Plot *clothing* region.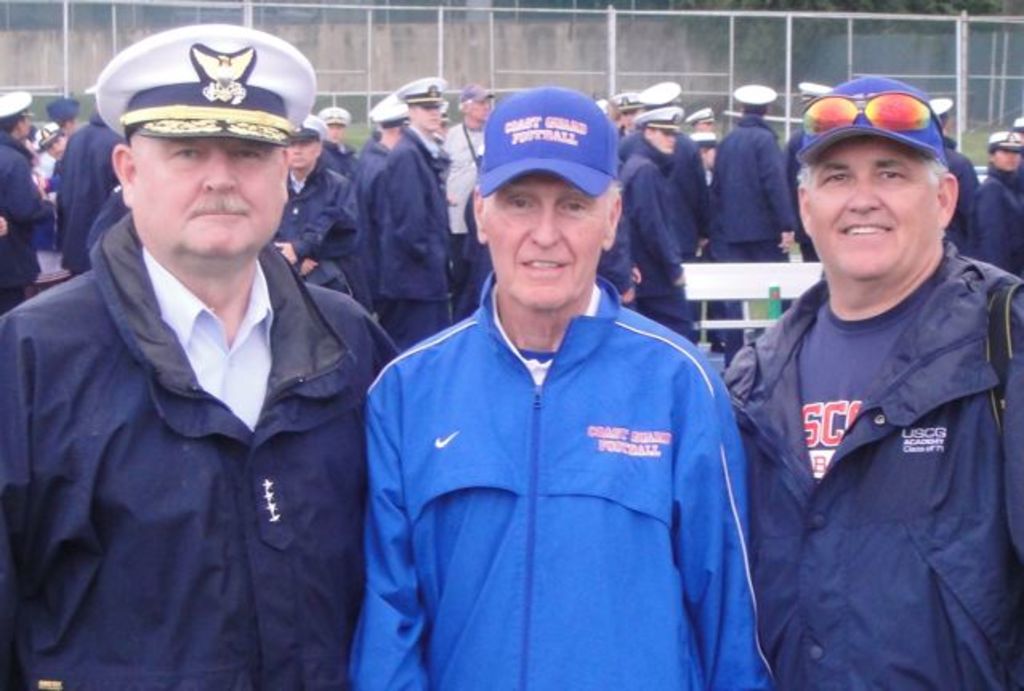
Plotted at locate(628, 128, 710, 223).
